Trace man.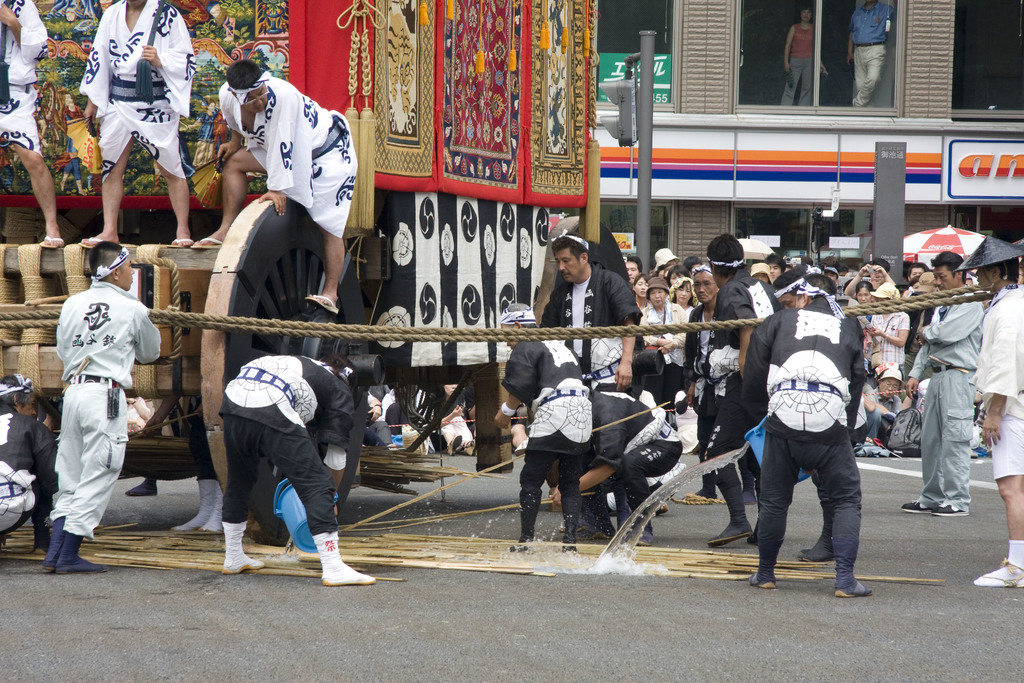
Traced to (x1=77, y1=0, x2=196, y2=249).
